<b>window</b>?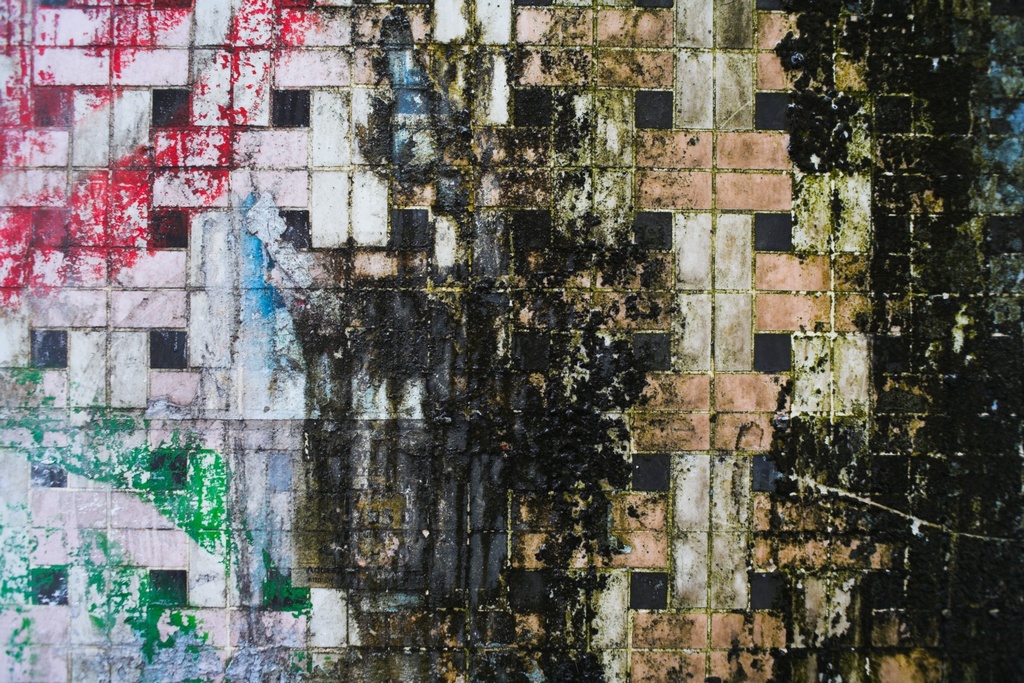
select_region(147, 450, 185, 494)
